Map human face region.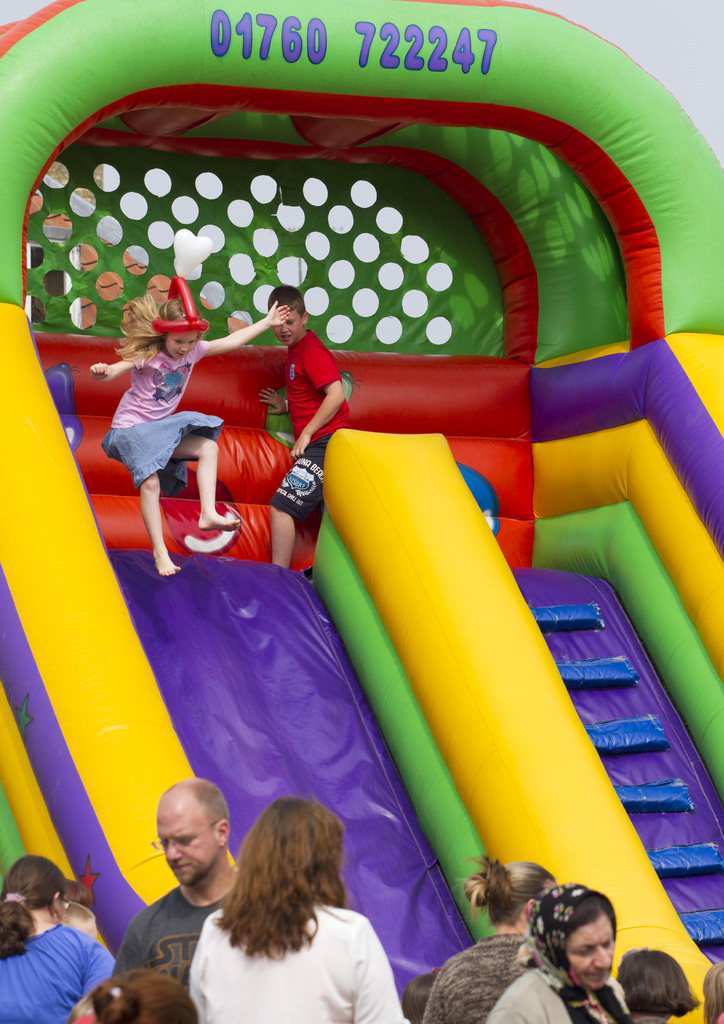
Mapped to {"x1": 572, "y1": 911, "x2": 628, "y2": 1002}.
